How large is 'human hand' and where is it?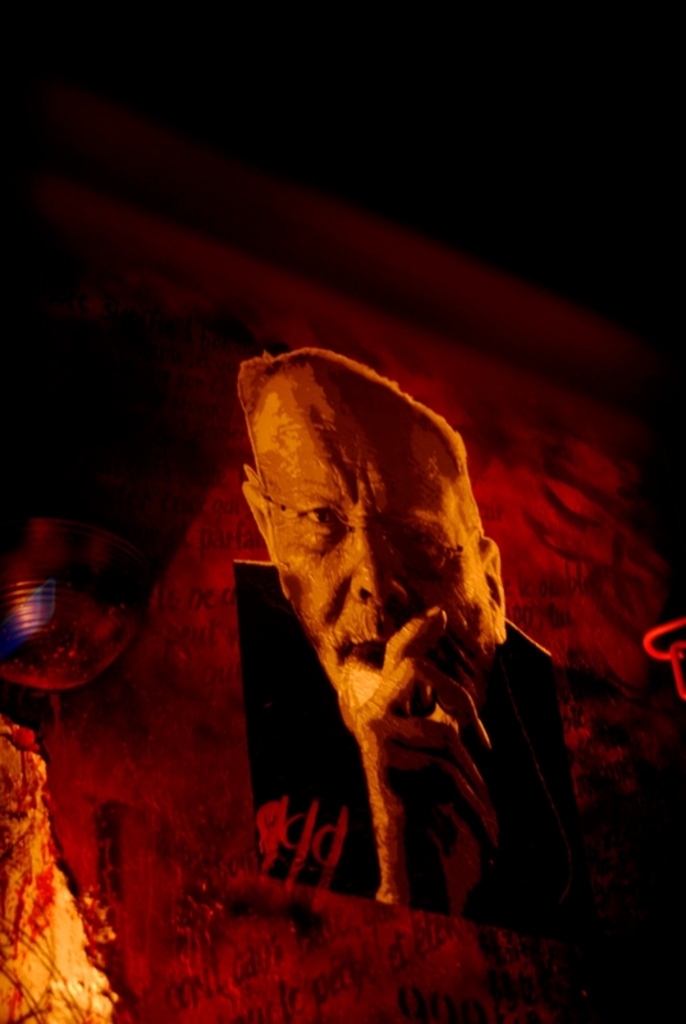
Bounding box: select_region(346, 608, 494, 914).
